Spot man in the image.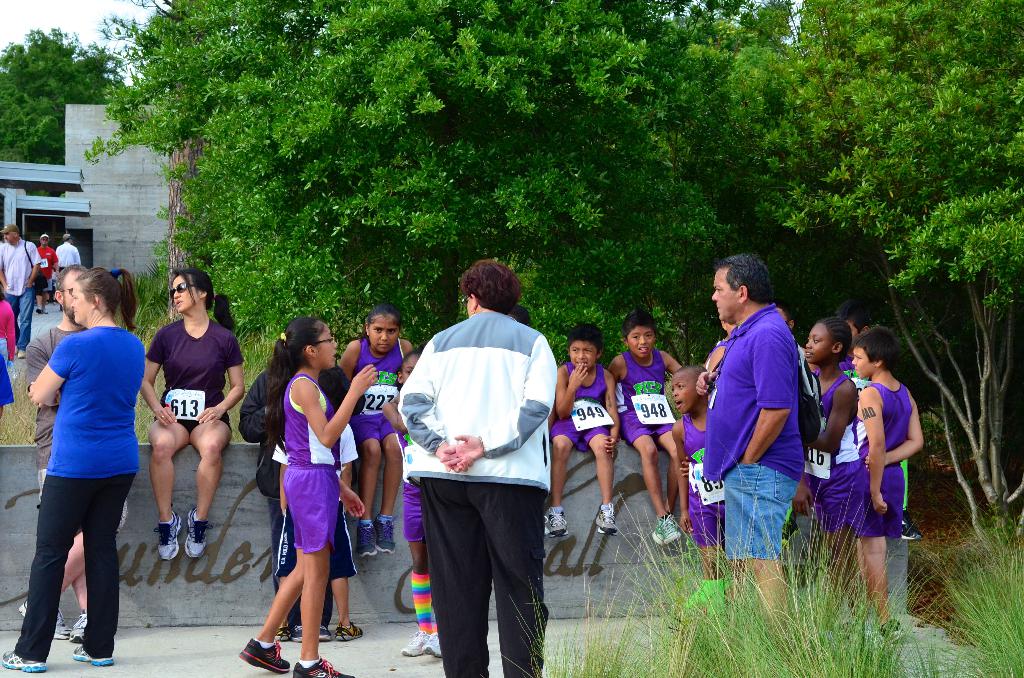
man found at crop(691, 262, 816, 606).
